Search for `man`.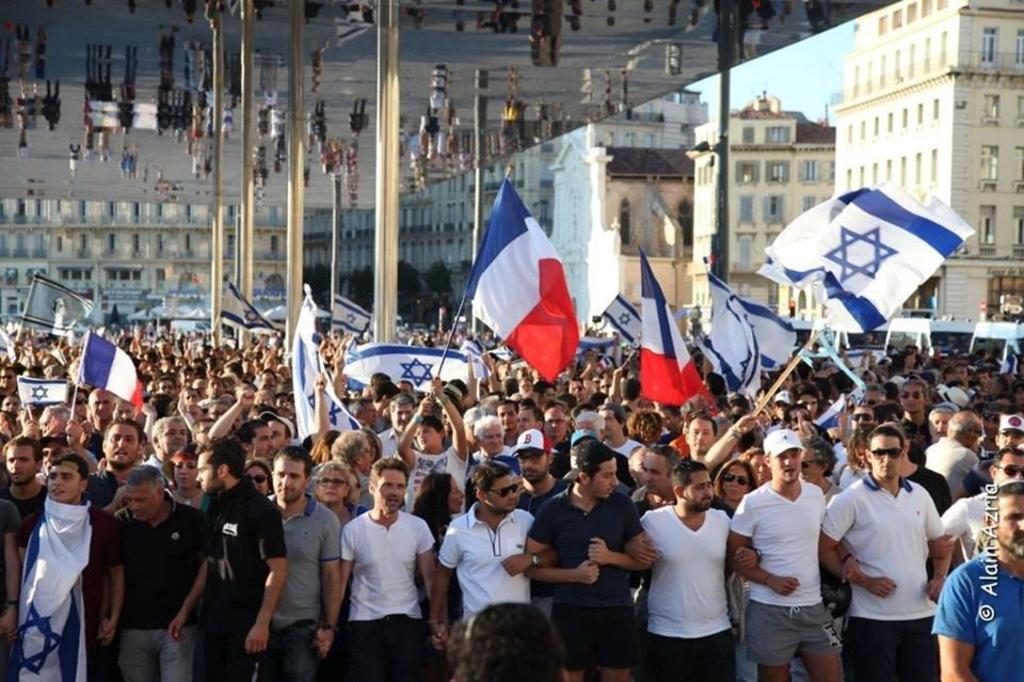
Found at x1=146 y1=417 x2=187 y2=486.
